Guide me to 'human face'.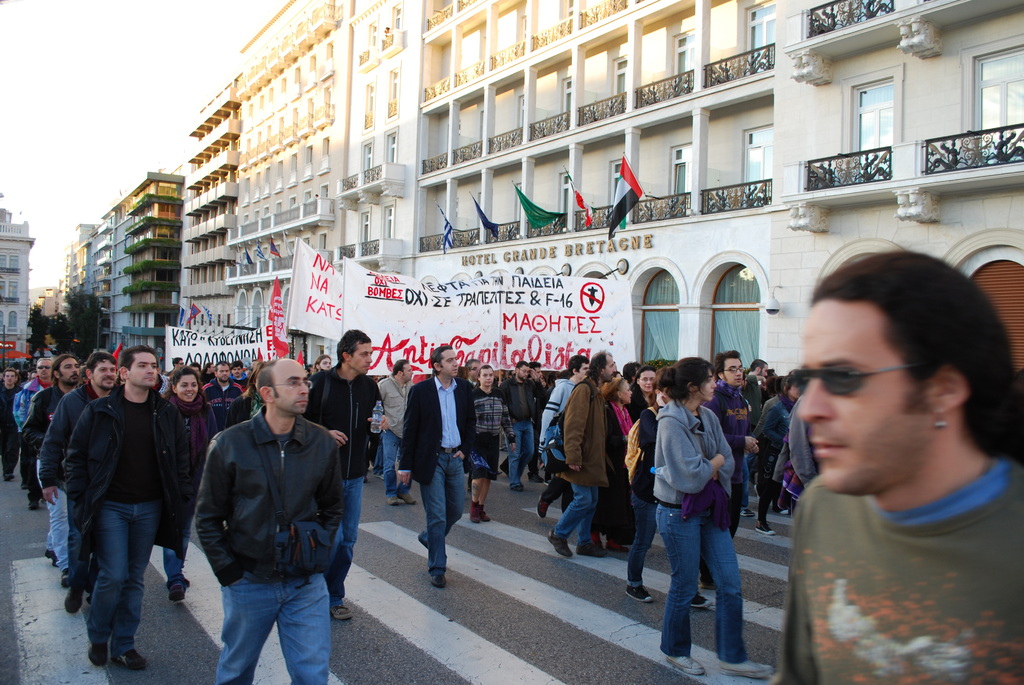
Guidance: [619,383,634,402].
